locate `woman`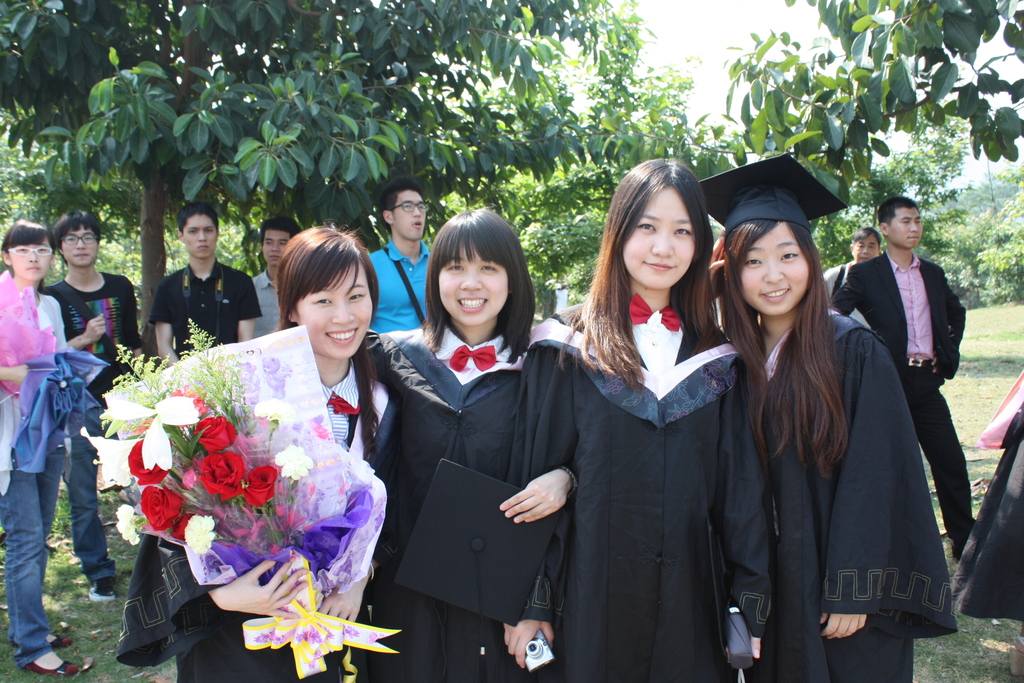
left=116, top=219, right=456, bottom=682
